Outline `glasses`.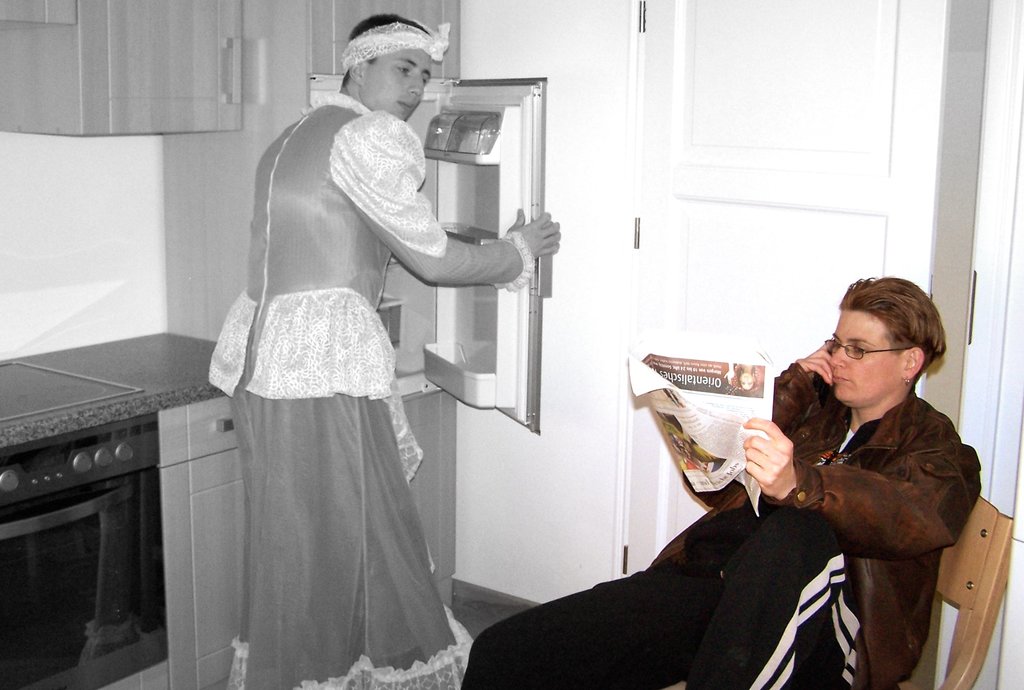
Outline: bbox(822, 337, 920, 361).
